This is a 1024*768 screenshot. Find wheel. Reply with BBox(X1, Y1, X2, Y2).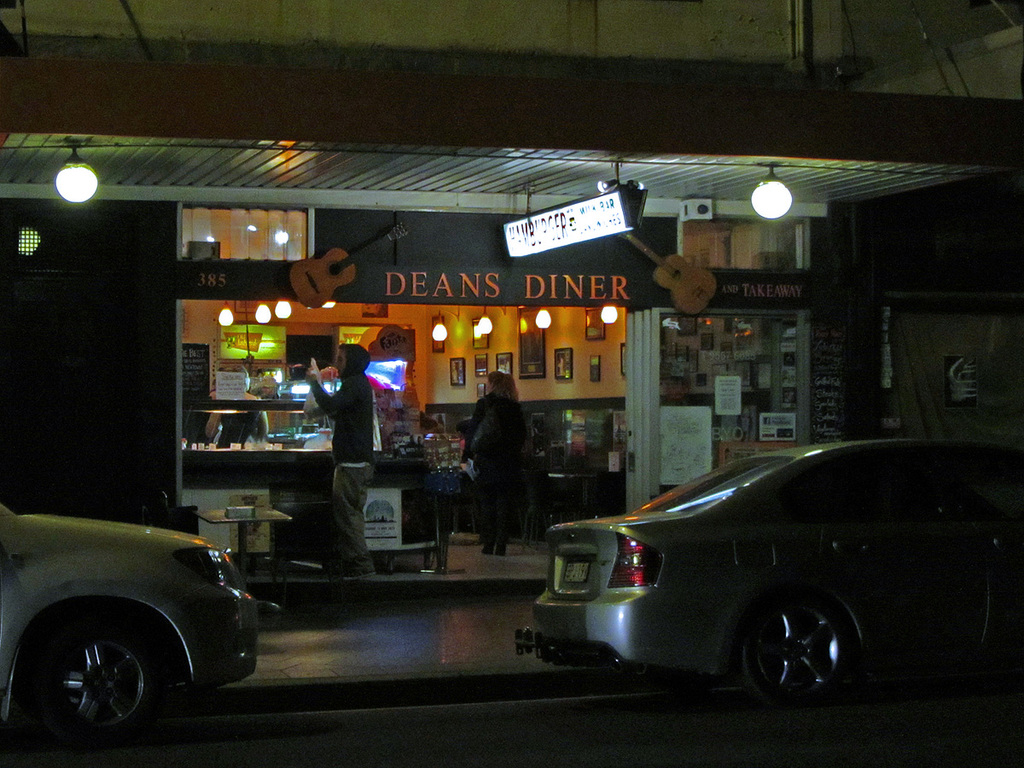
BBox(736, 596, 865, 714).
